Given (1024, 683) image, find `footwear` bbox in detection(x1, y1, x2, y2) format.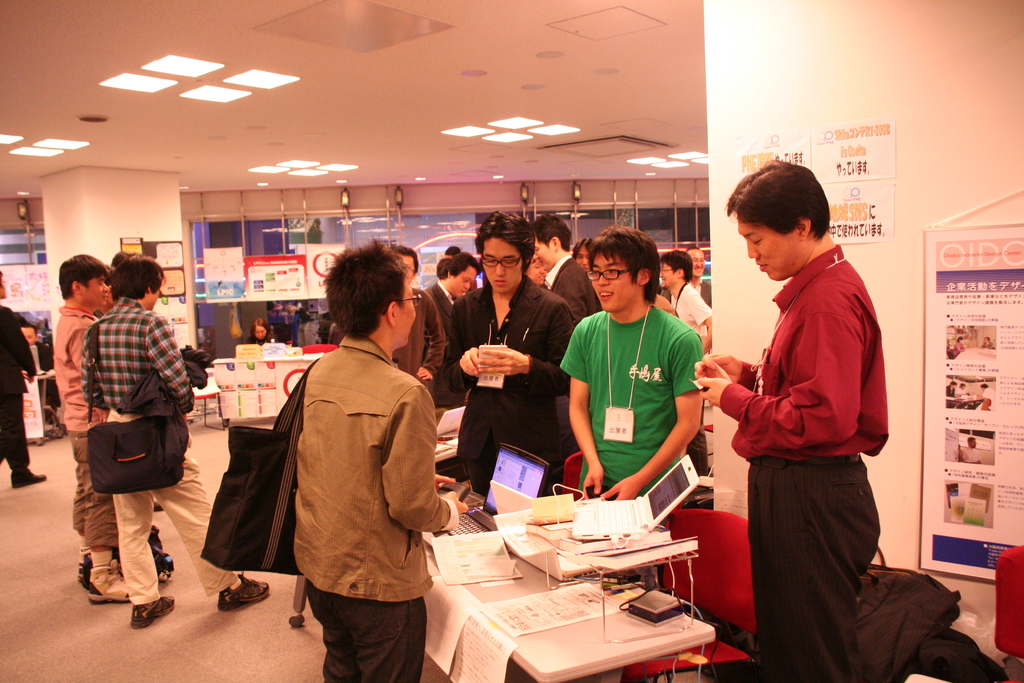
detection(13, 466, 47, 488).
